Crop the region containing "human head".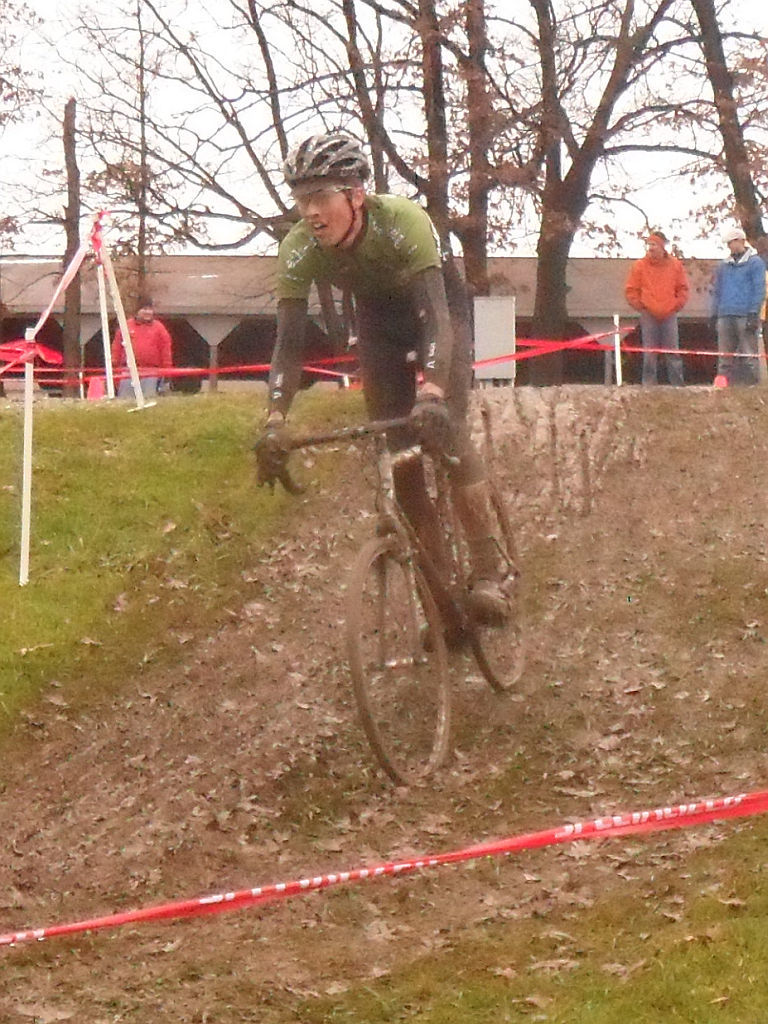
Crop region: 642/226/667/263.
